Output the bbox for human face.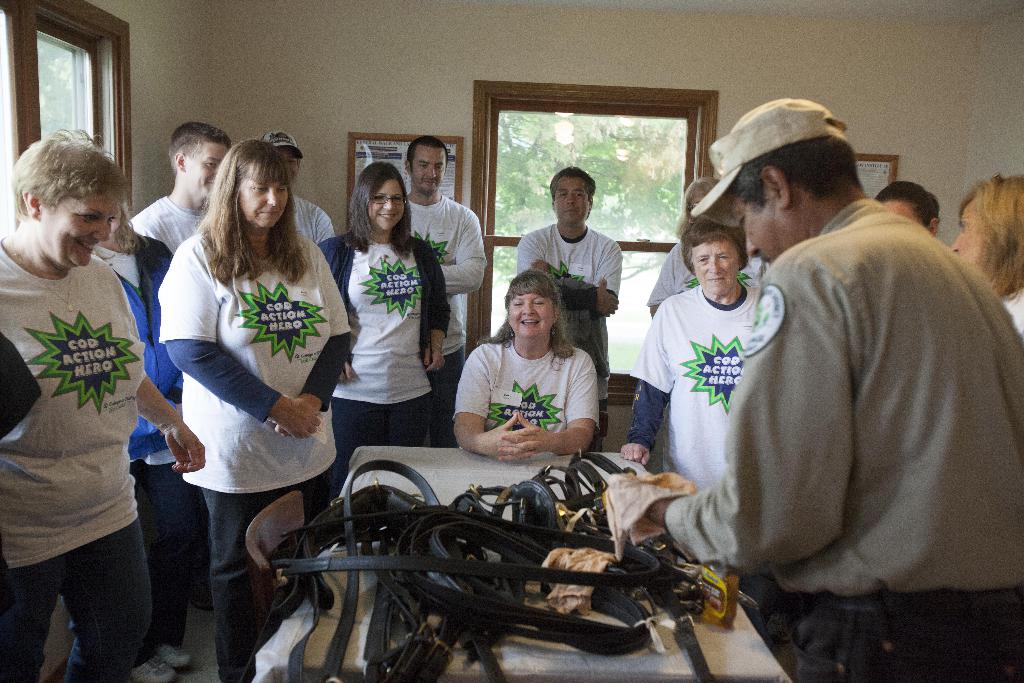
{"left": 947, "top": 199, "right": 984, "bottom": 262}.
